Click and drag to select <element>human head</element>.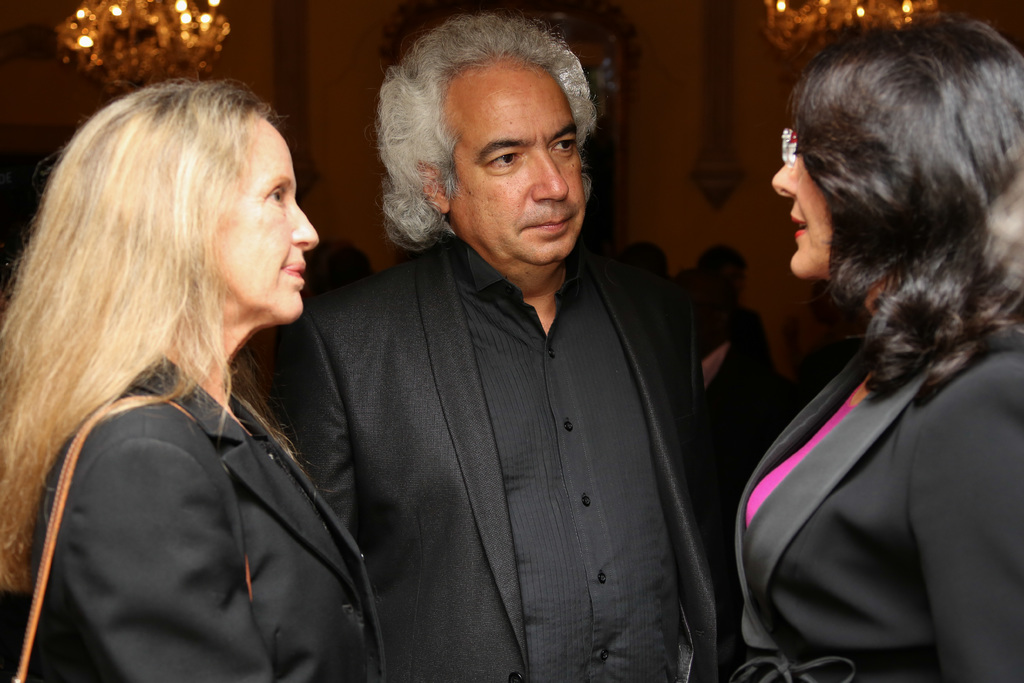
Selection: BBox(772, 21, 1023, 274).
